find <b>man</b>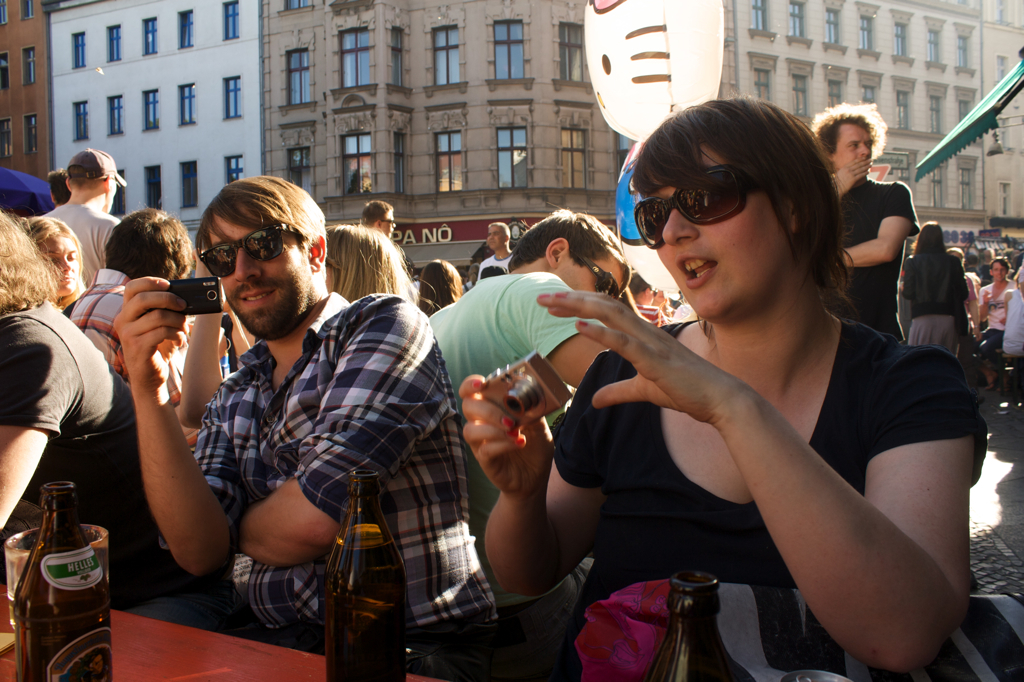
(left=424, top=206, right=635, bottom=644)
